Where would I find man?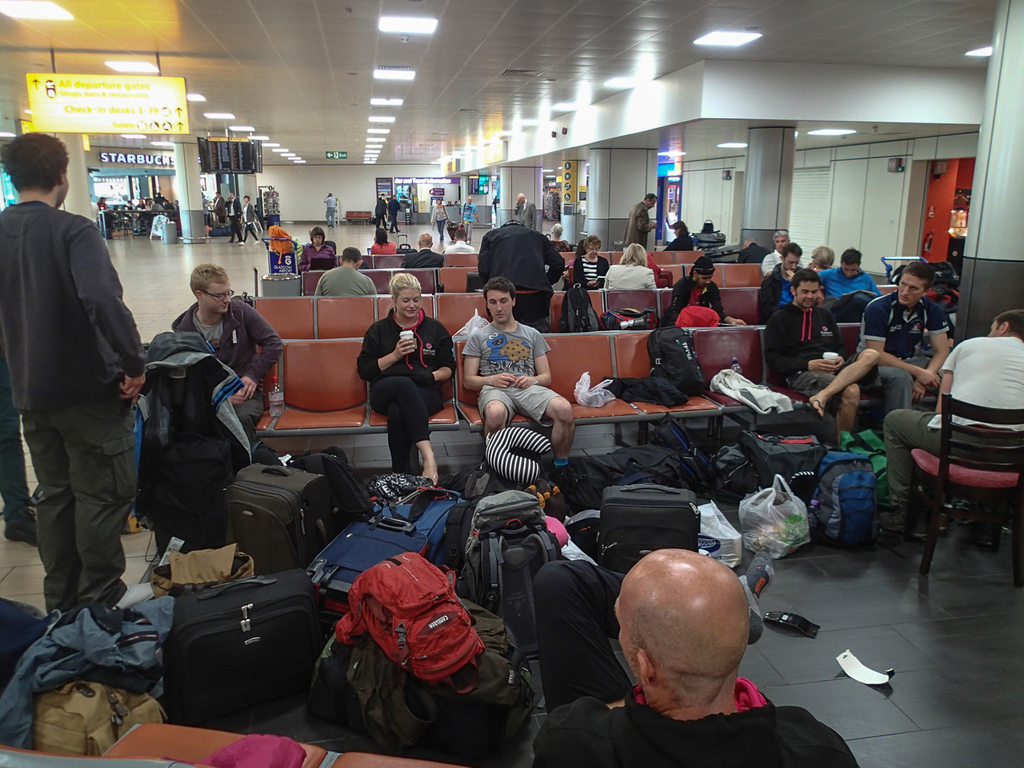
At 401,234,443,269.
